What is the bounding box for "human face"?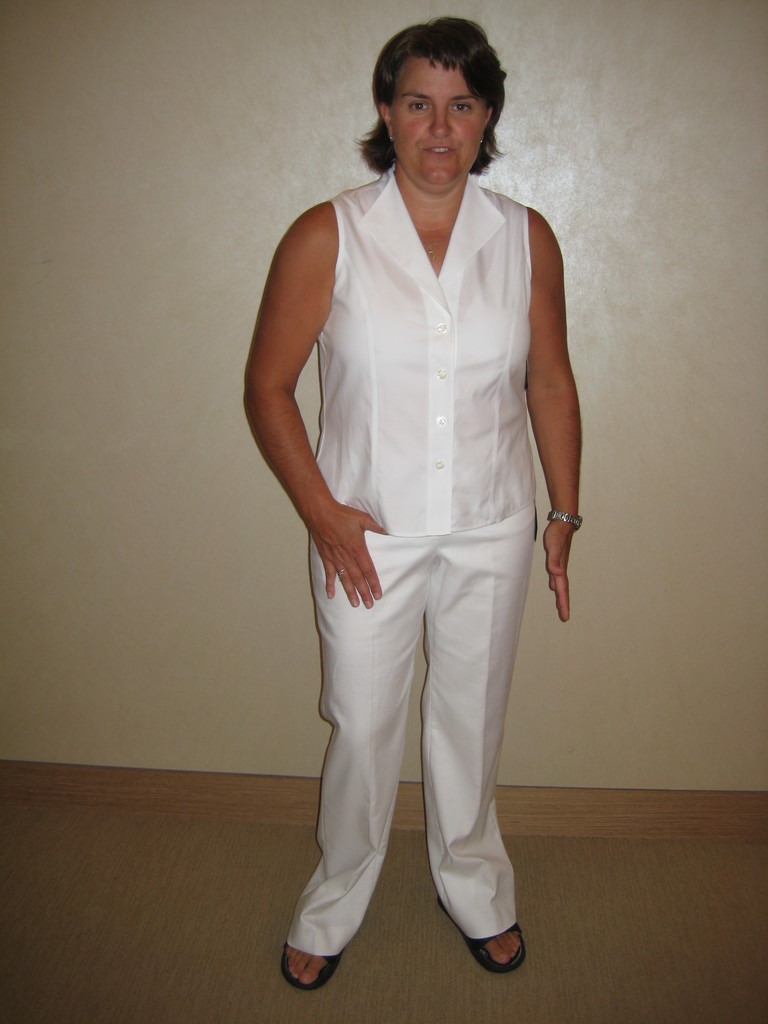
x1=393, y1=55, x2=487, y2=193.
